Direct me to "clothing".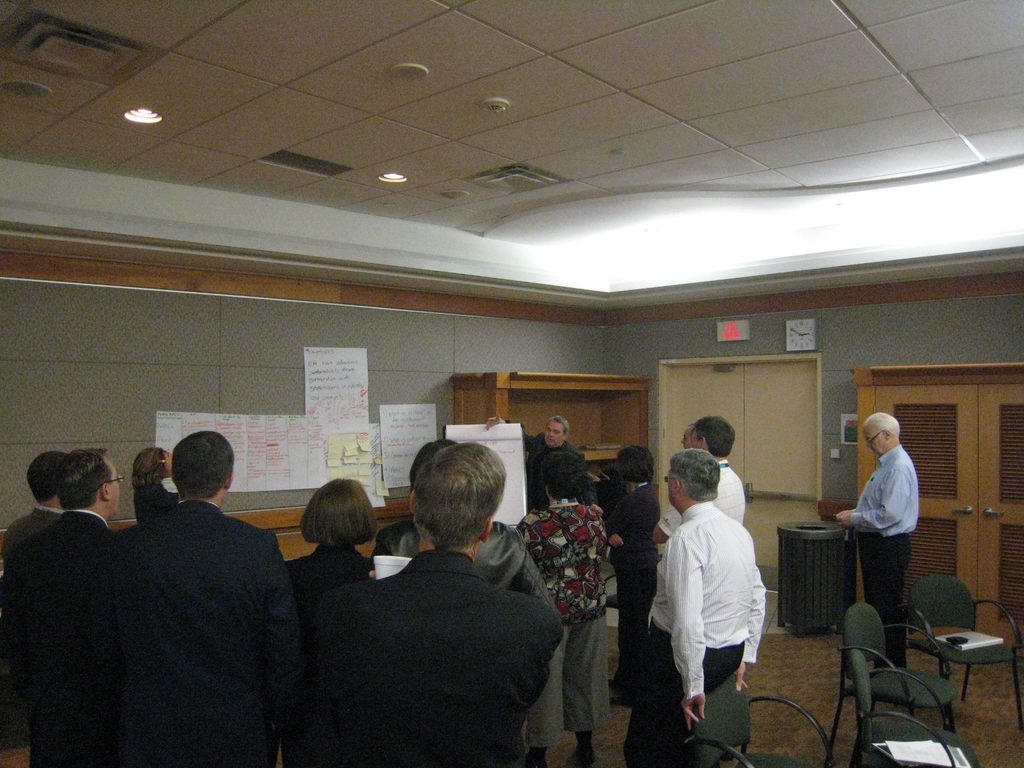
Direction: bbox=(369, 519, 563, 622).
